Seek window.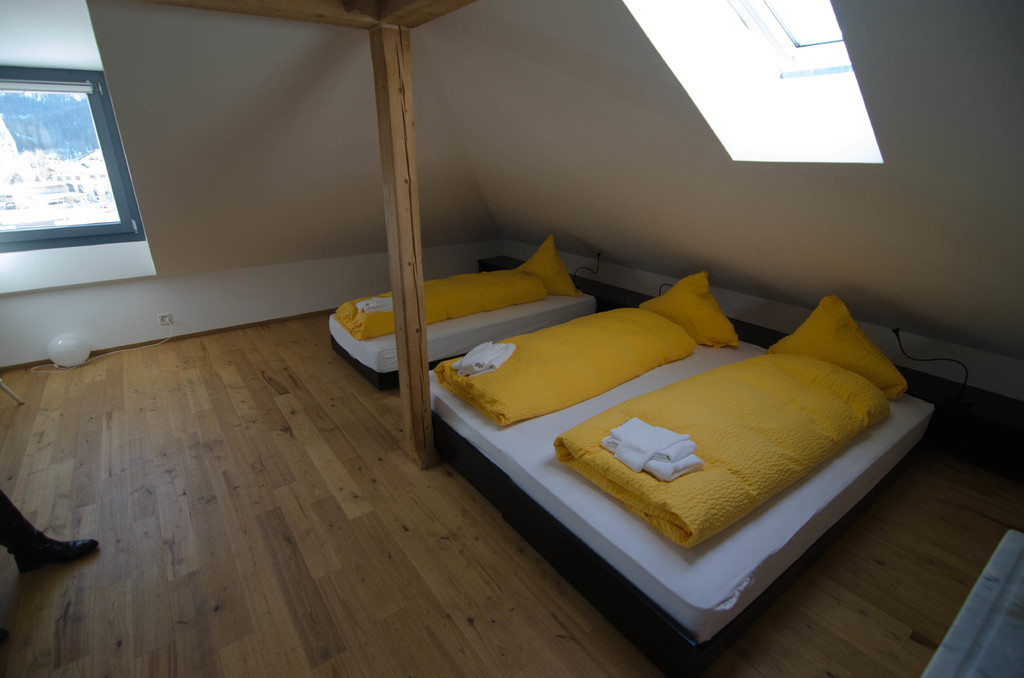
select_region(4, 41, 141, 273).
